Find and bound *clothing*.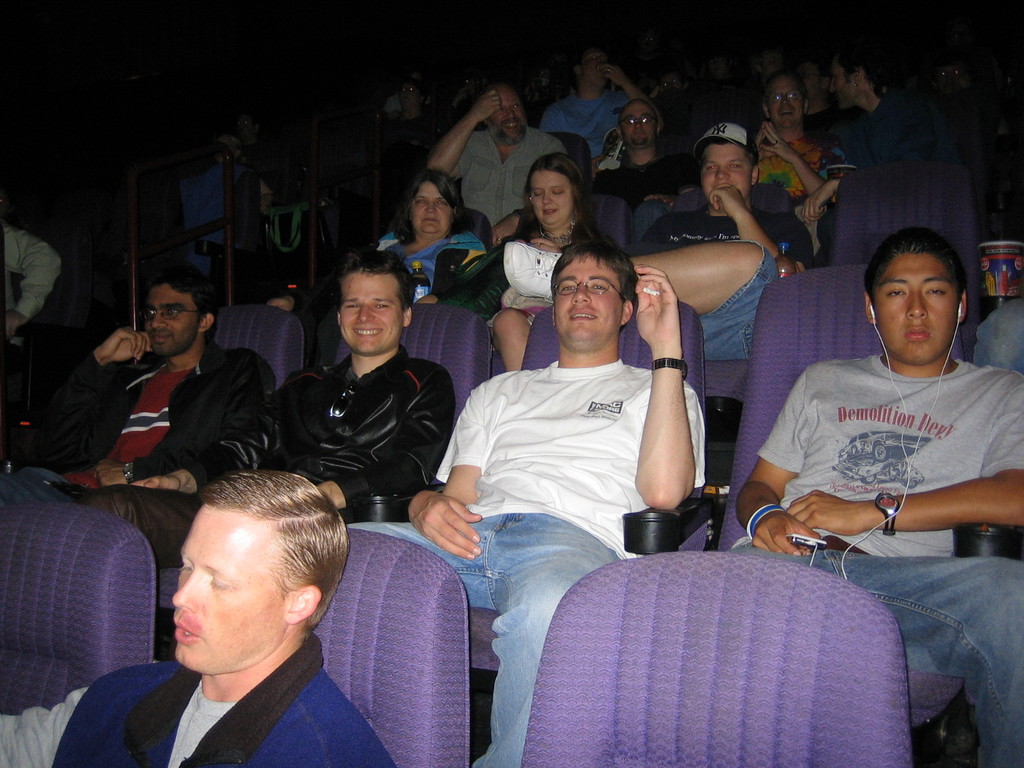
Bound: <bbox>717, 343, 1023, 765</bbox>.
